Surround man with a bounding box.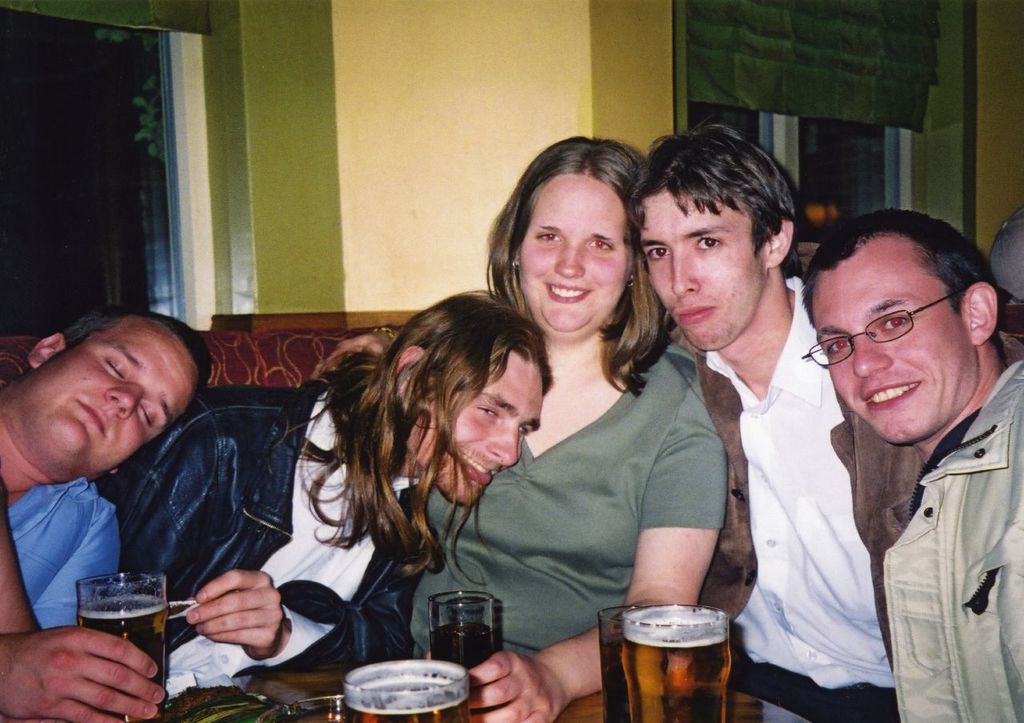
select_region(0, 303, 208, 722).
